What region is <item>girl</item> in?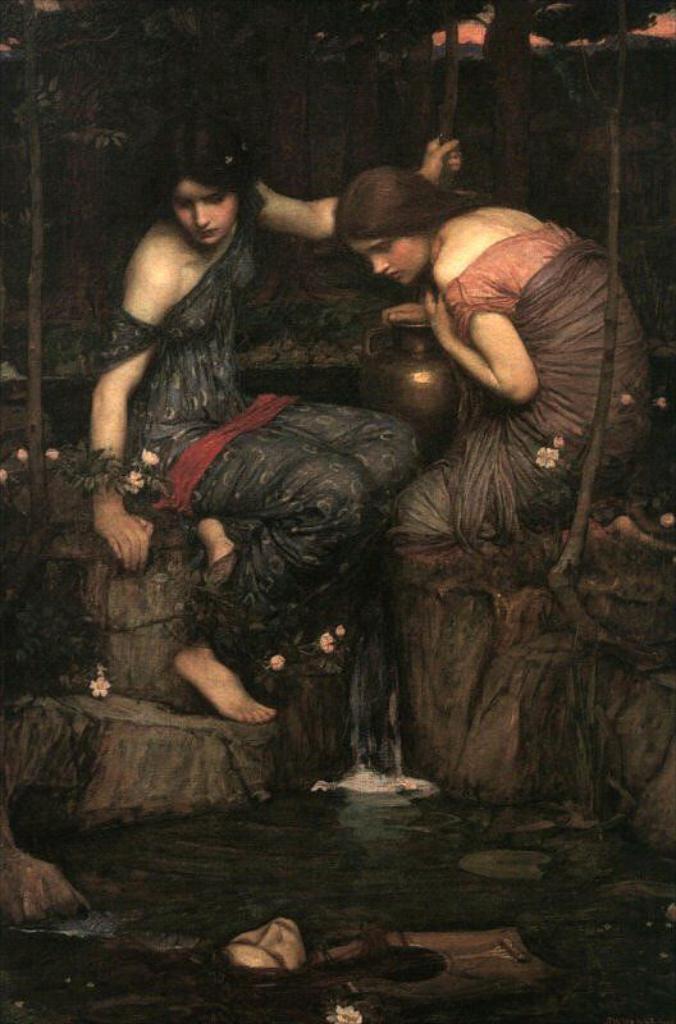
{"left": 325, "top": 166, "right": 647, "bottom": 556}.
